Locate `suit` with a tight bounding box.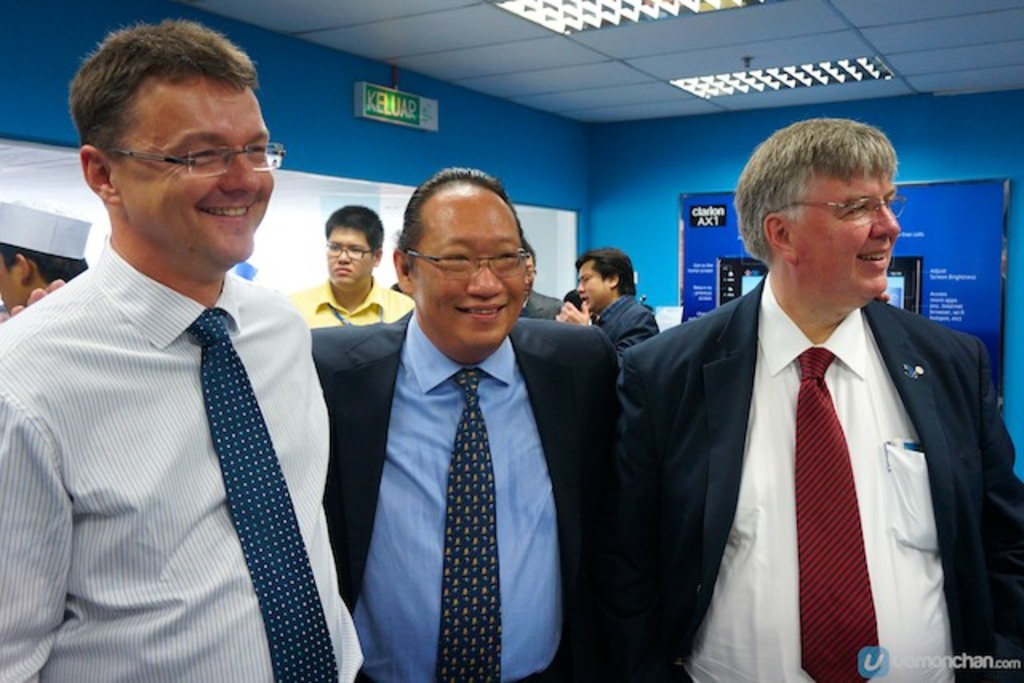
x1=614 y1=269 x2=1022 y2=681.
